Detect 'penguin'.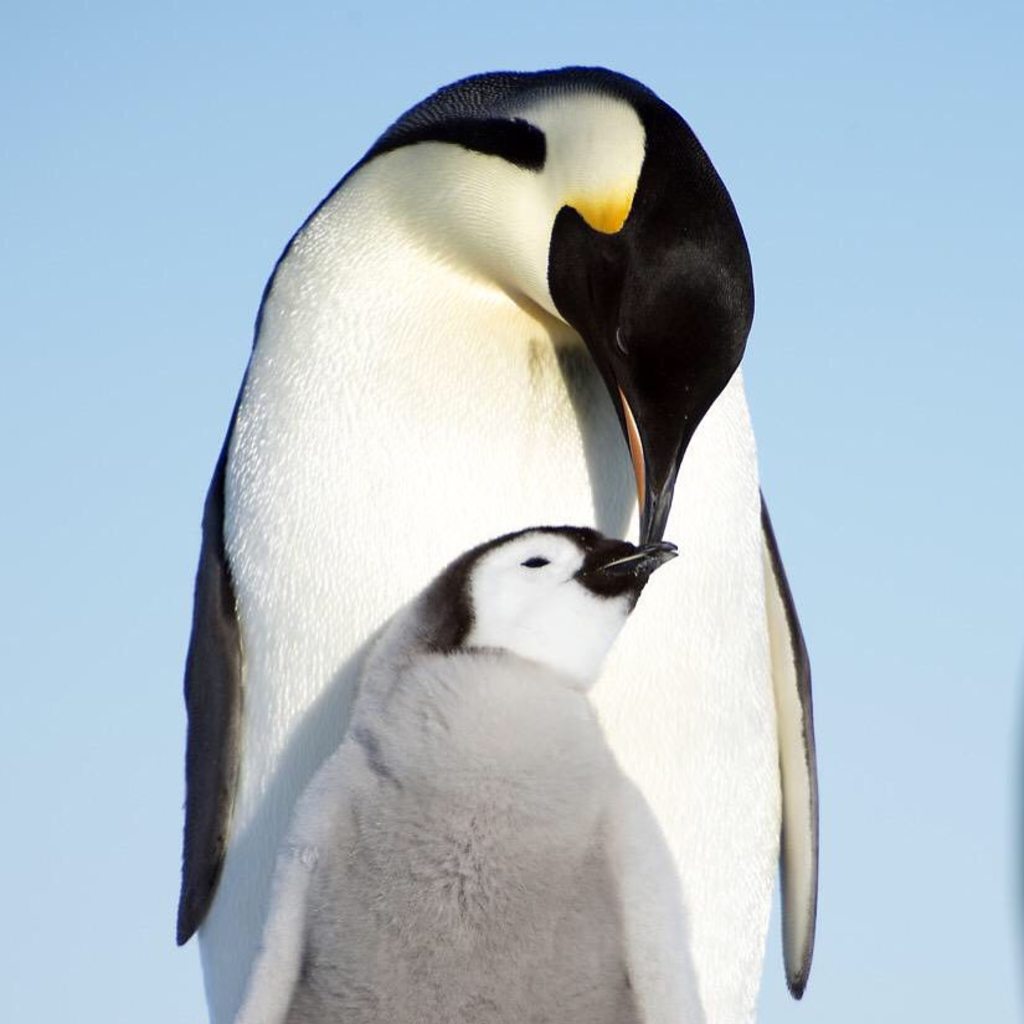
Detected at <bbox>177, 67, 815, 1023</bbox>.
